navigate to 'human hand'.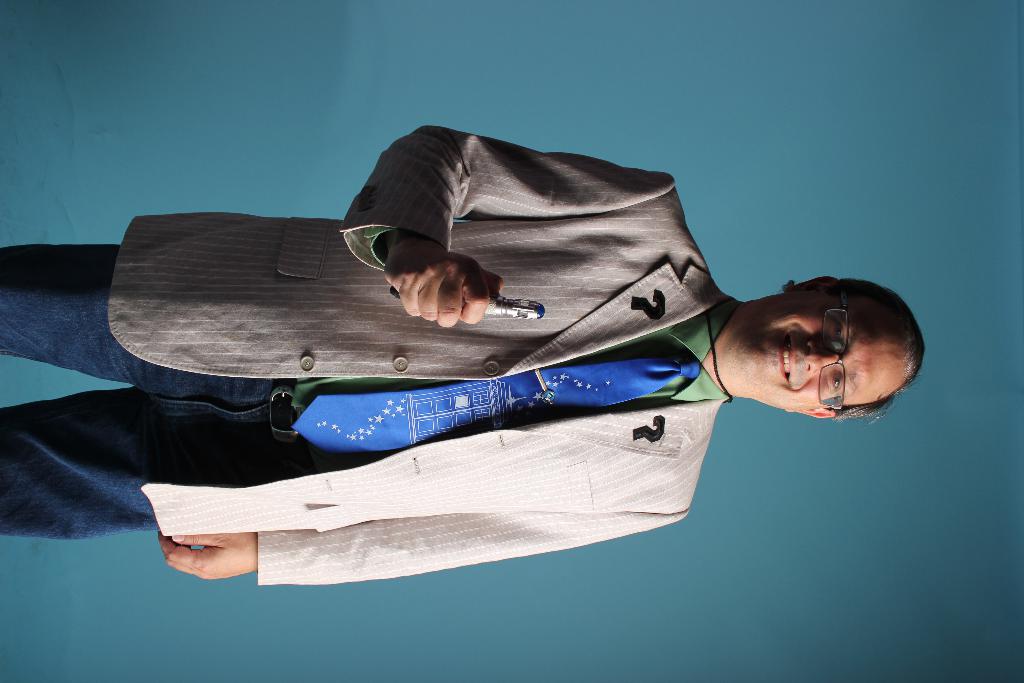
Navigation target: region(389, 233, 500, 318).
